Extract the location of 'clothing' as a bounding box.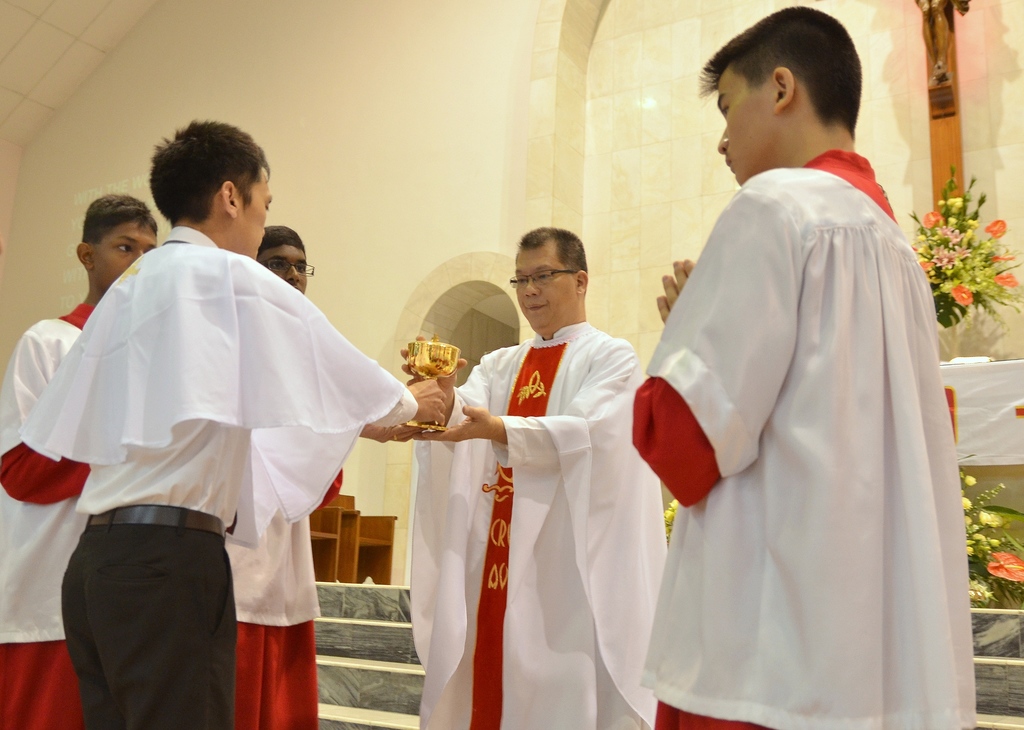
crop(0, 300, 96, 726).
